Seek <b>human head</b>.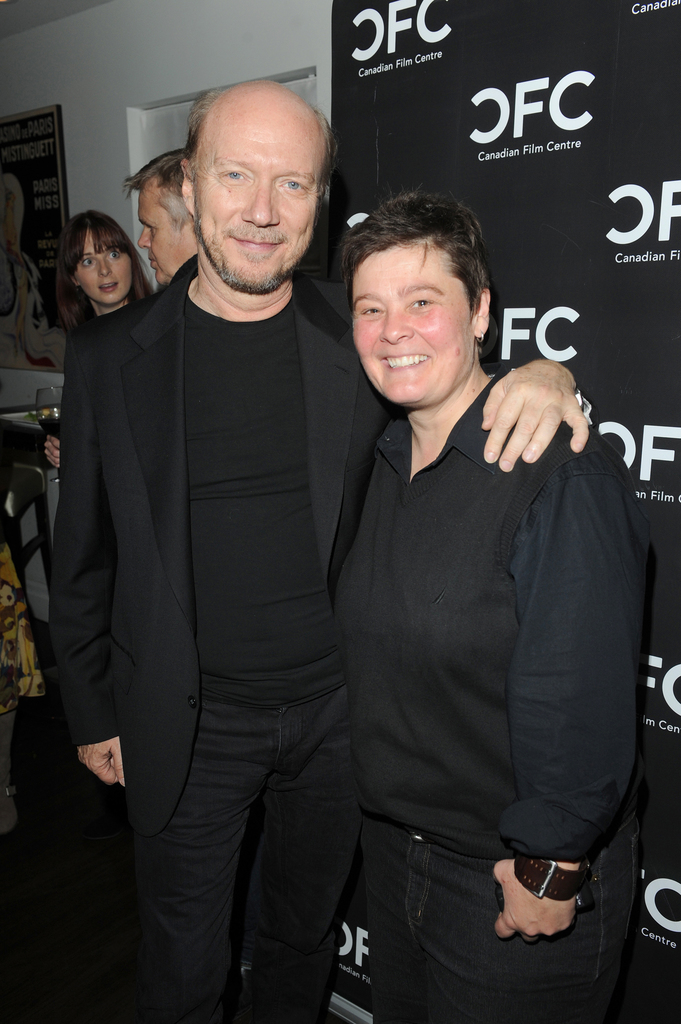
(x1=49, y1=211, x2=151, y2=312).
